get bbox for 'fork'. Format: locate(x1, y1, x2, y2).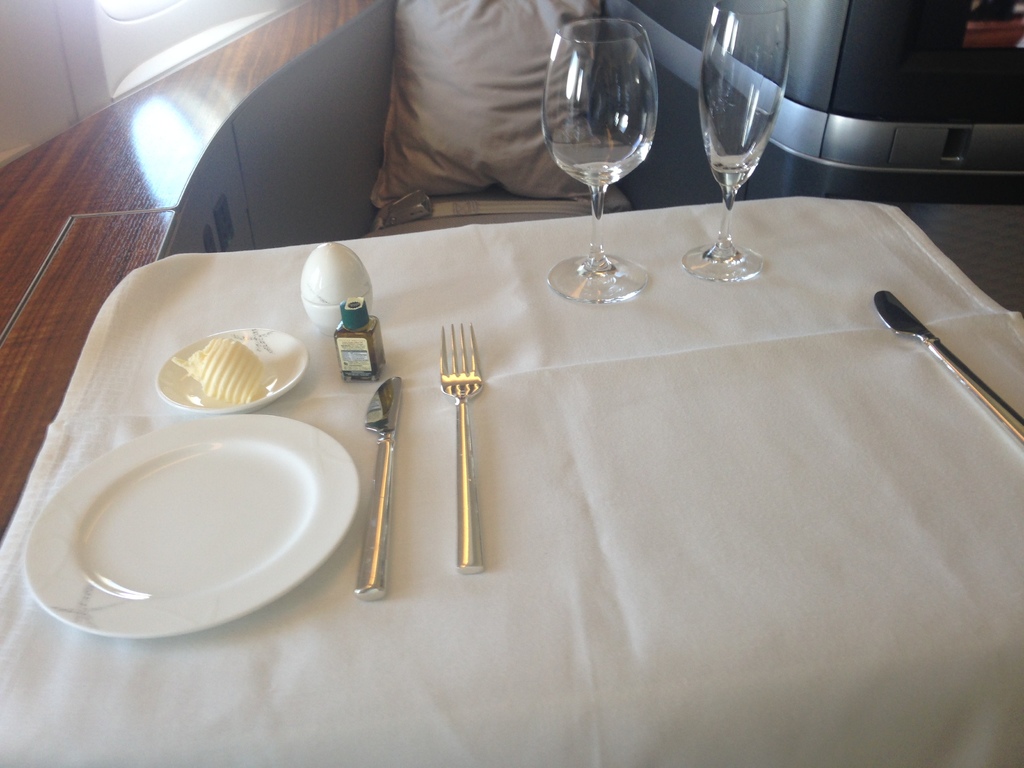
locate(433, 308, 497, 573).
